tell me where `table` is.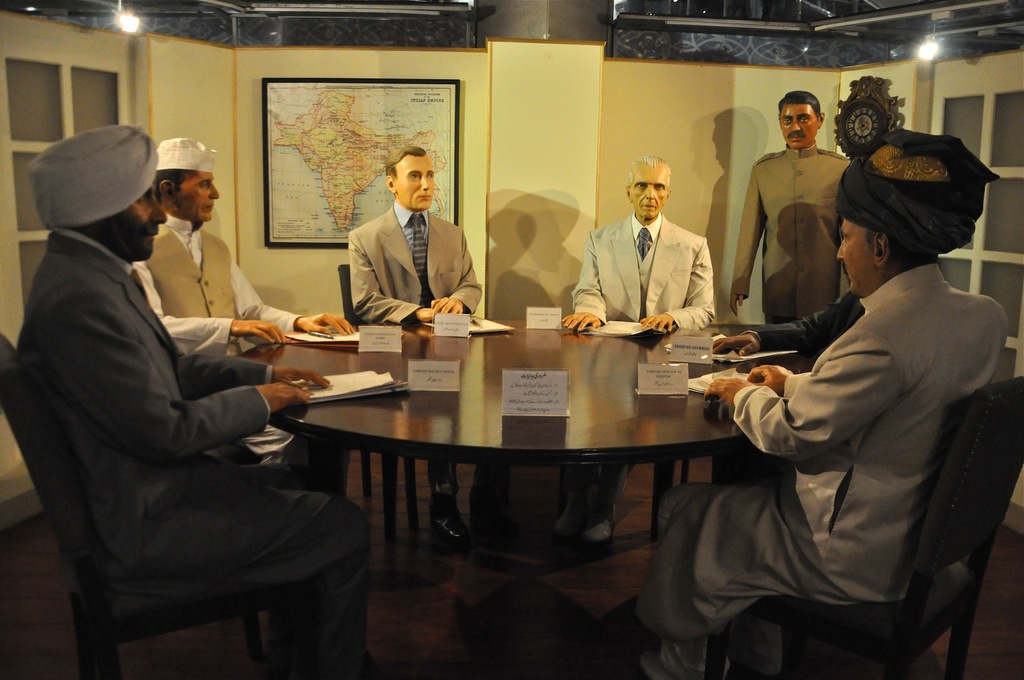
`table` is at region(232, 333, 822, 576).
